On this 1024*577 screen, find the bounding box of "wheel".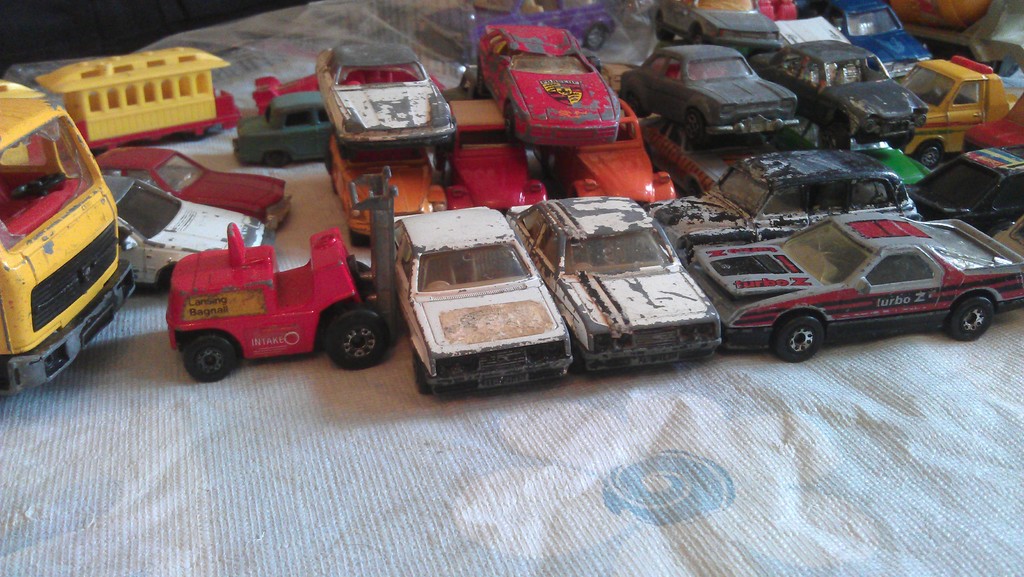
Bounding box: select_region(947, 297, 991, 341).
